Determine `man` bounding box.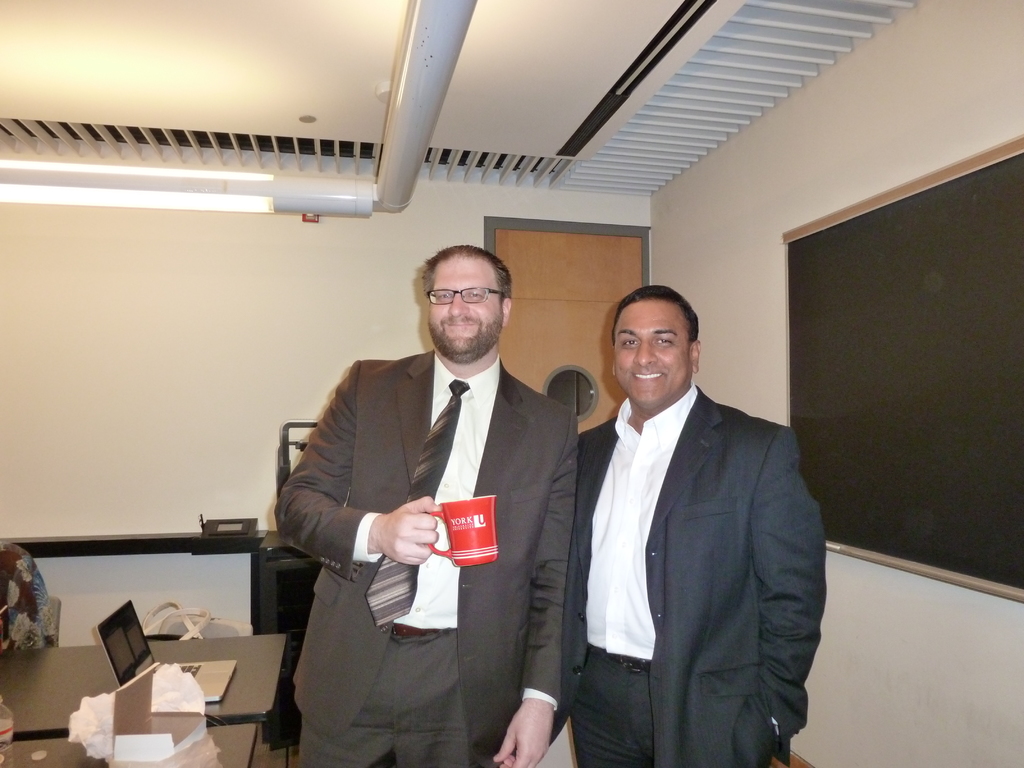
Determined: left=548, top=283, right=832, bottom=767.
